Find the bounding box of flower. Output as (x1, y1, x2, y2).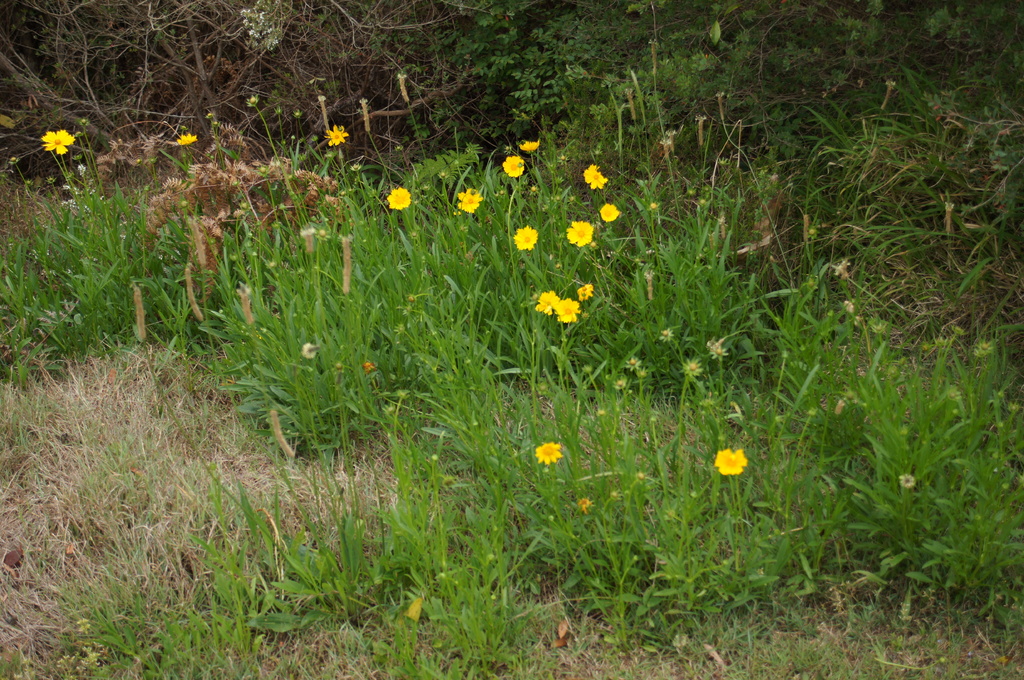
(323, 125, 348, 148).
